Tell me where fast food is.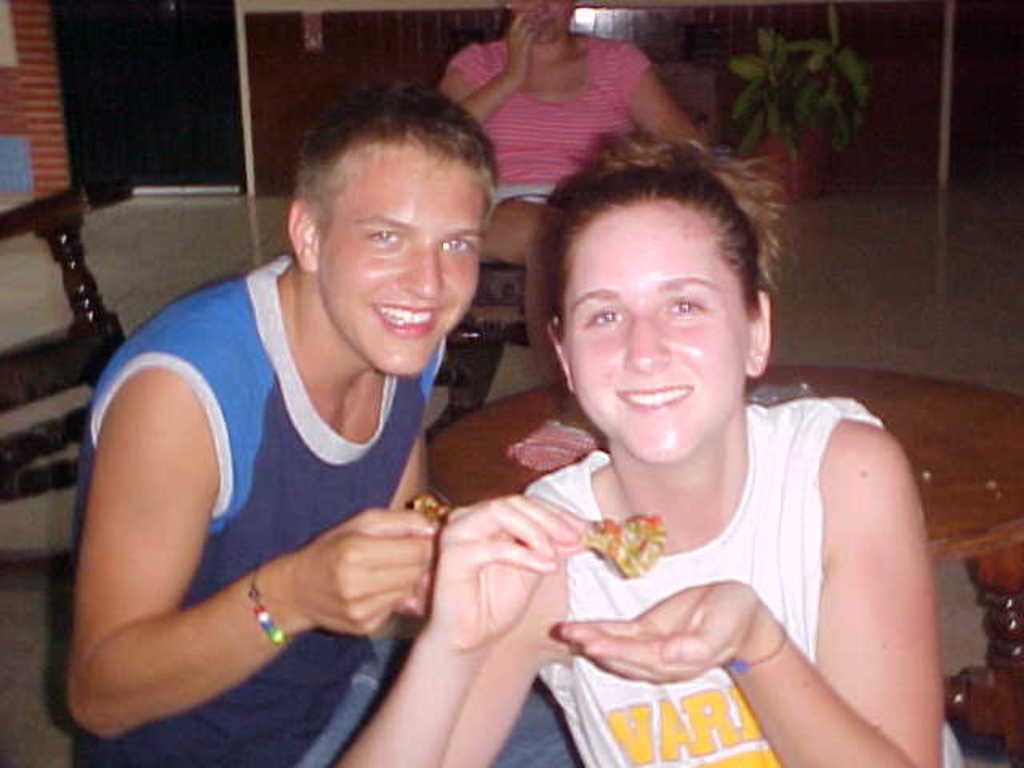
fast food is at select_region(568, 502, 677, 582).
